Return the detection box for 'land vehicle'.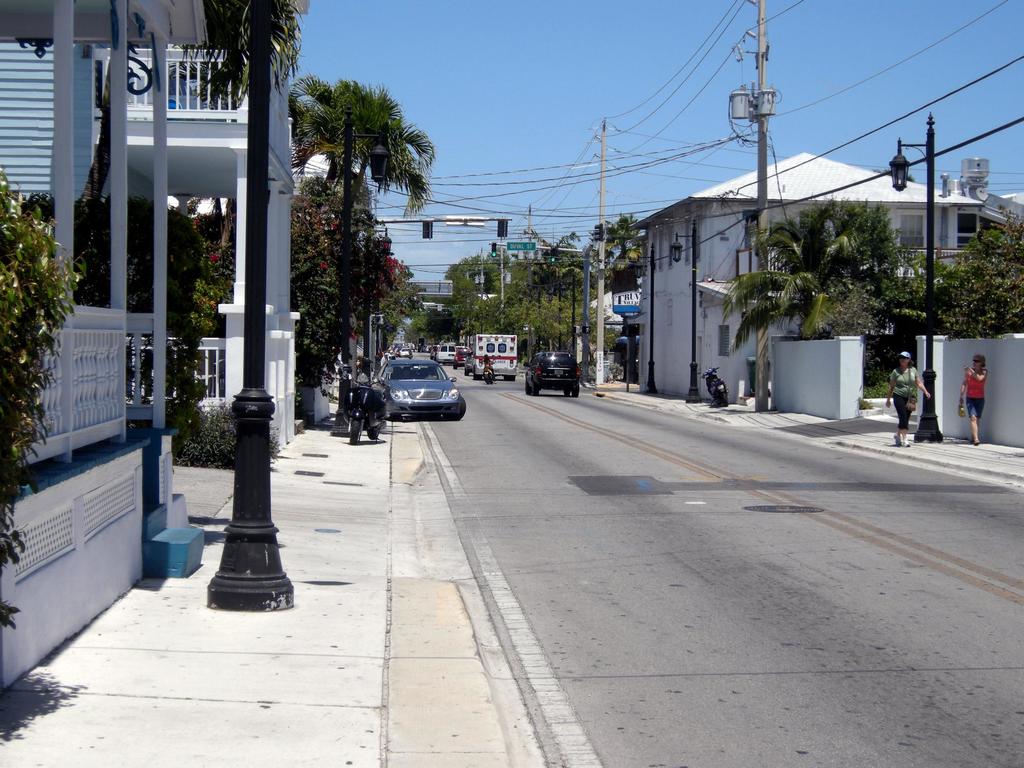
select_region(349, 349, 463, 425).
